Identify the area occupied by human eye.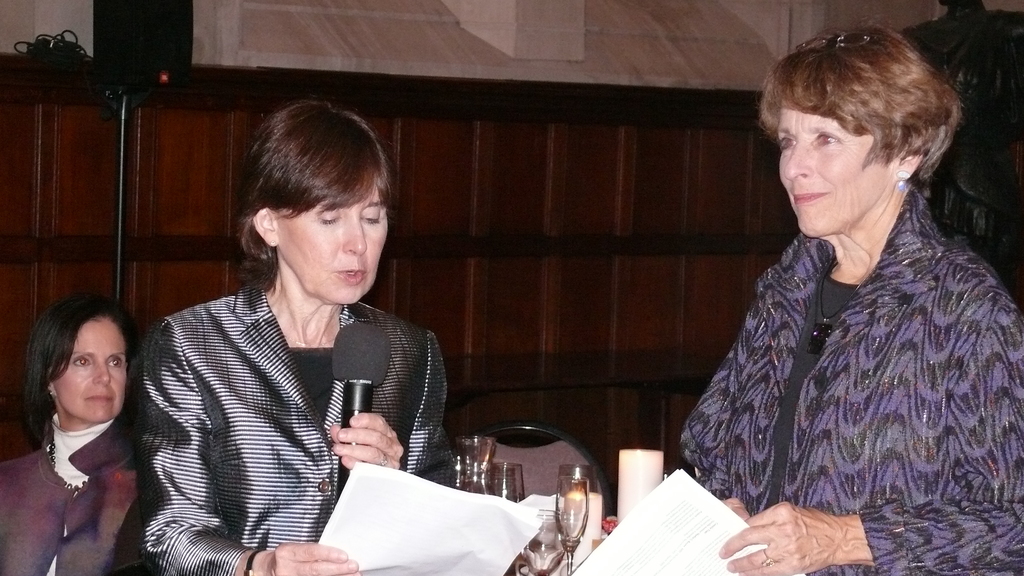
Area: bbox(780, 134, 797, 153).
